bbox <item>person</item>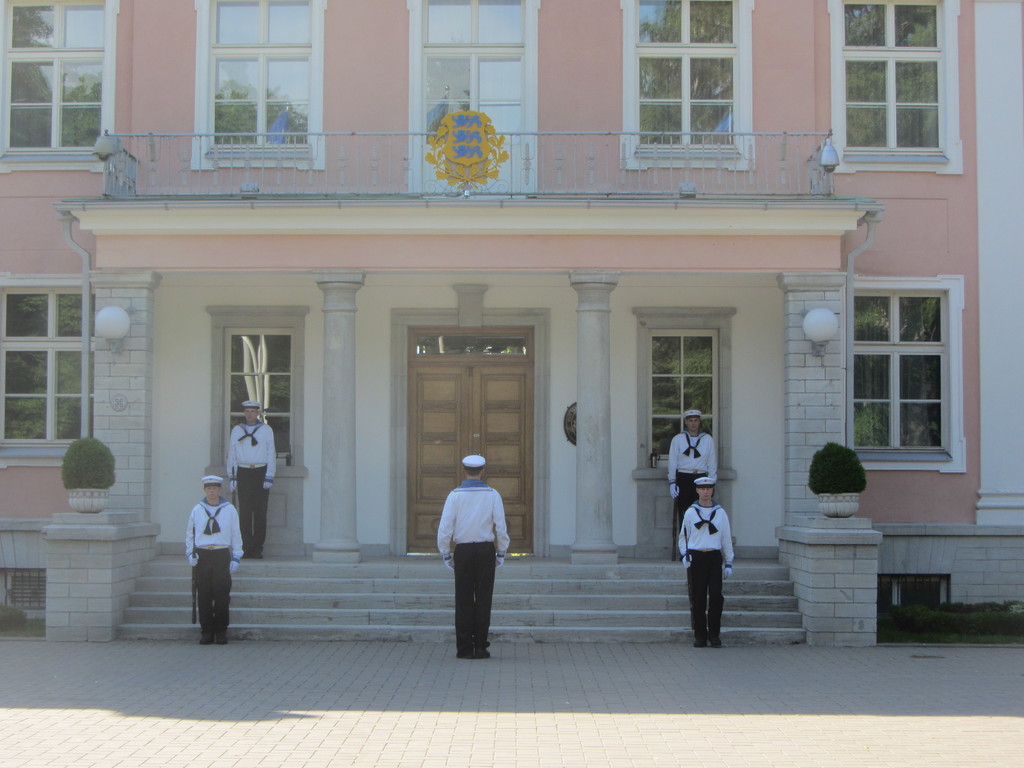
bbox=(186, 474, 244, 645)
